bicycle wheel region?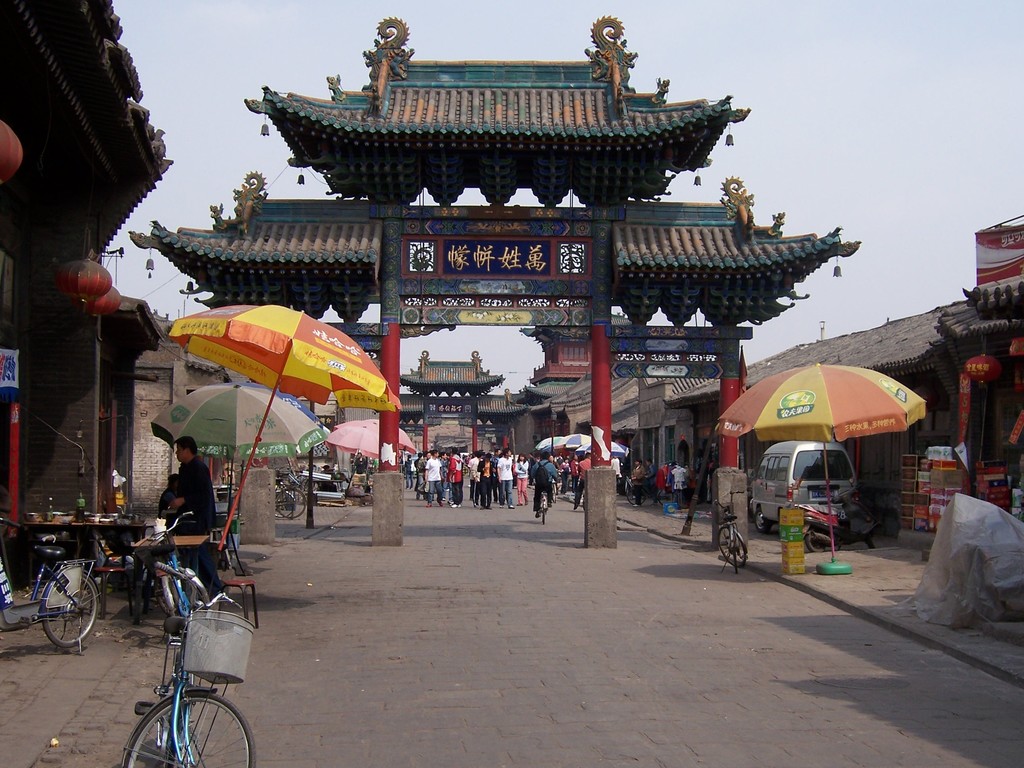
box(150, 573, 216, 622)
